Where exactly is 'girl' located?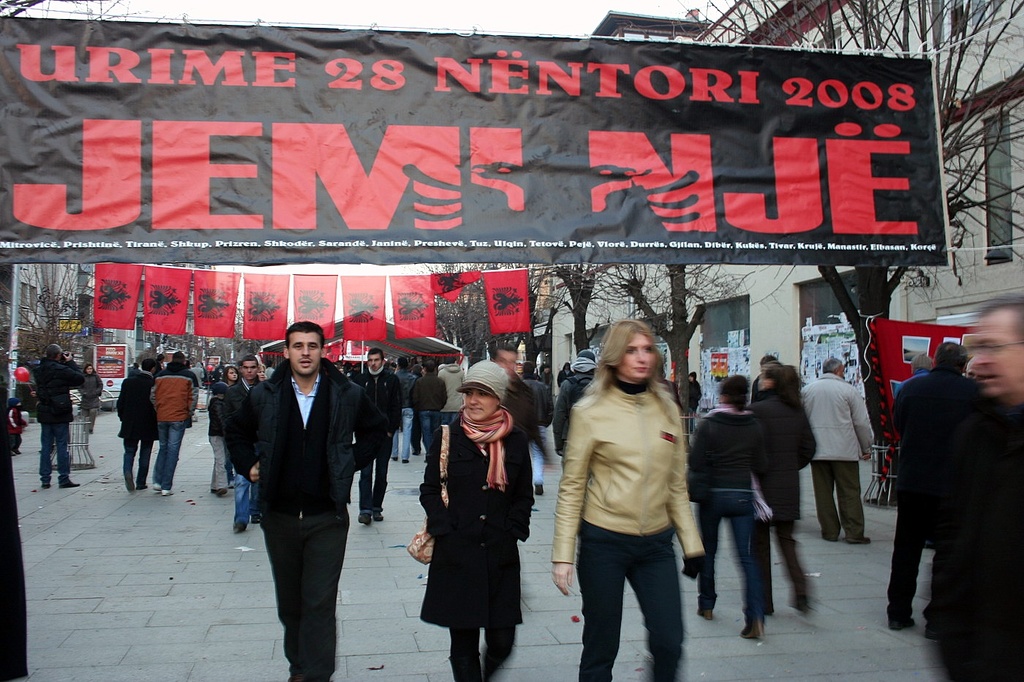
Its bounding box is detection(551, 320, 717, 681).
